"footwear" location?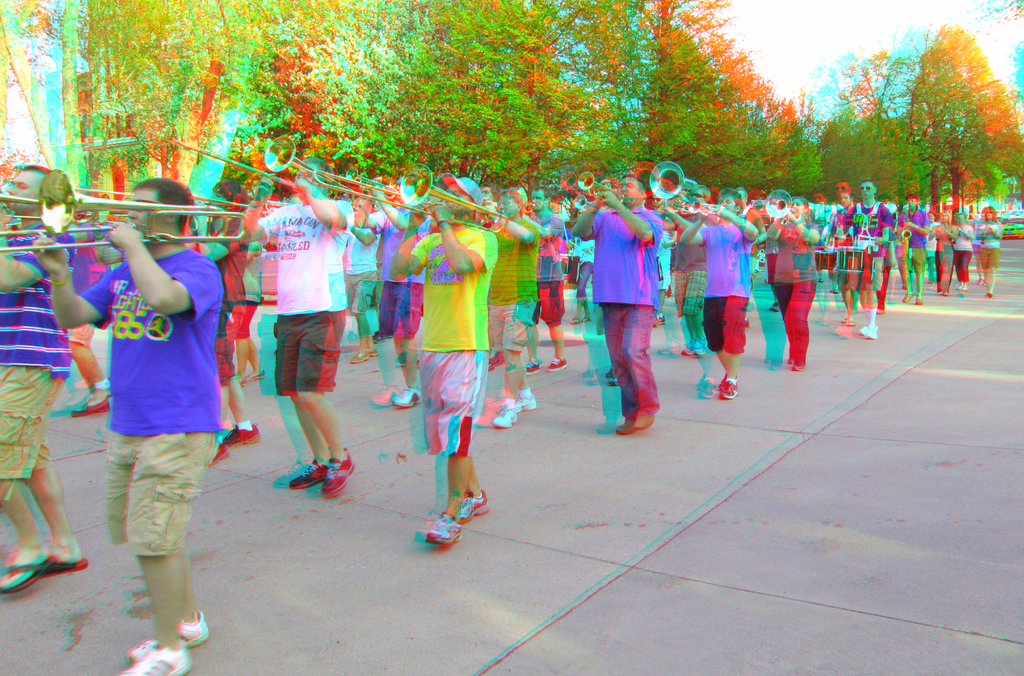
crop(391, 389, 423, 408)
